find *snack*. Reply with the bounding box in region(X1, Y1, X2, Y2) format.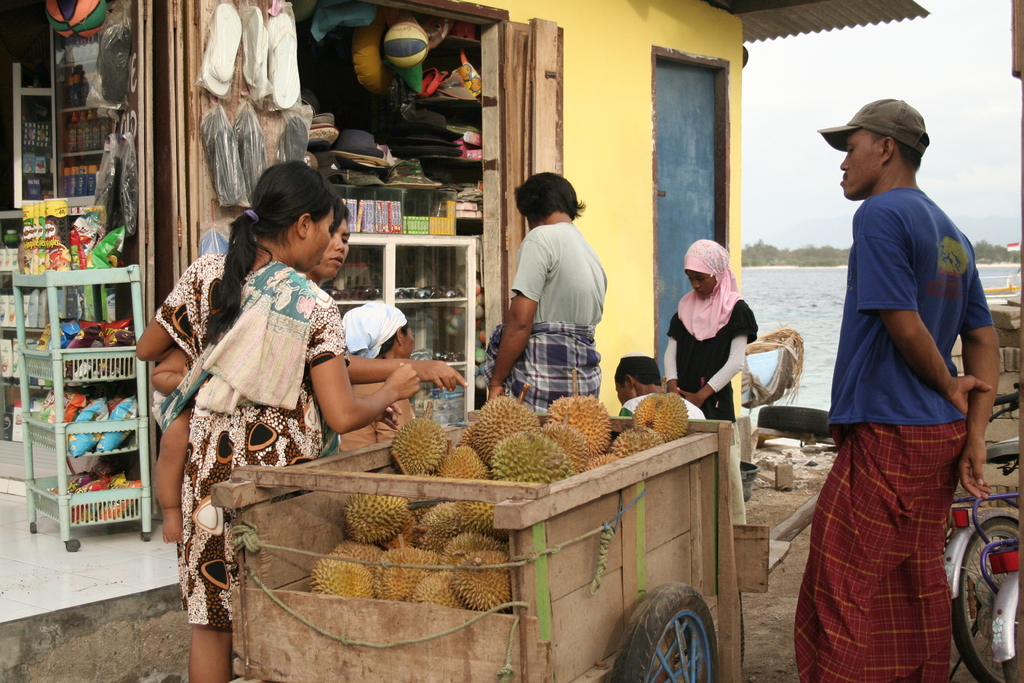
region(79, 316, 108, 357).
